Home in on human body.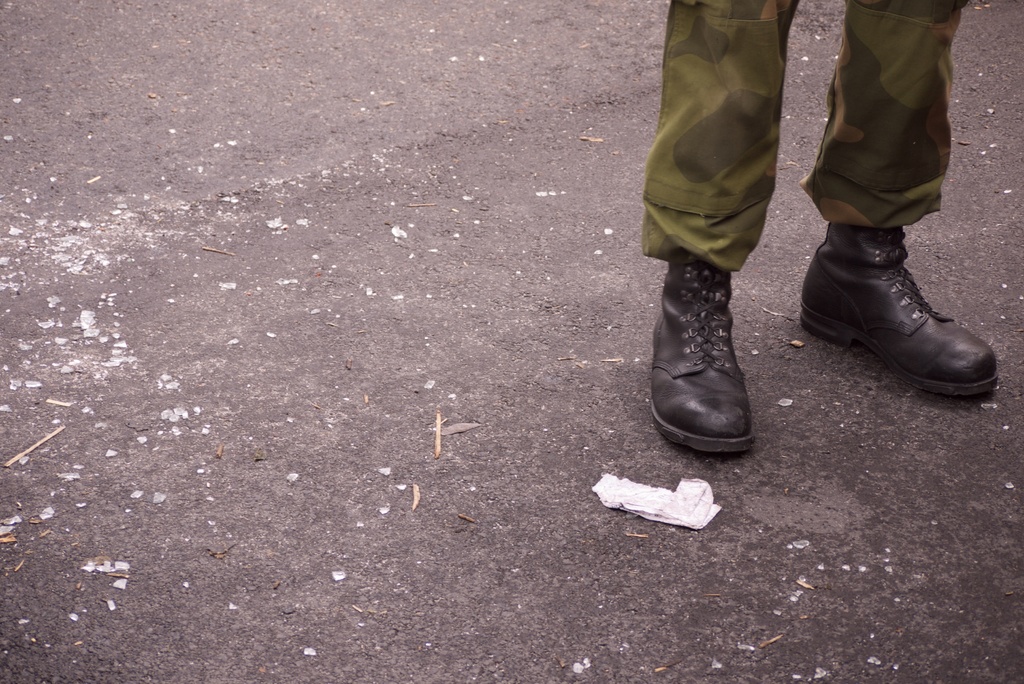
Homed in at rect(643, 0, 999, 443).
